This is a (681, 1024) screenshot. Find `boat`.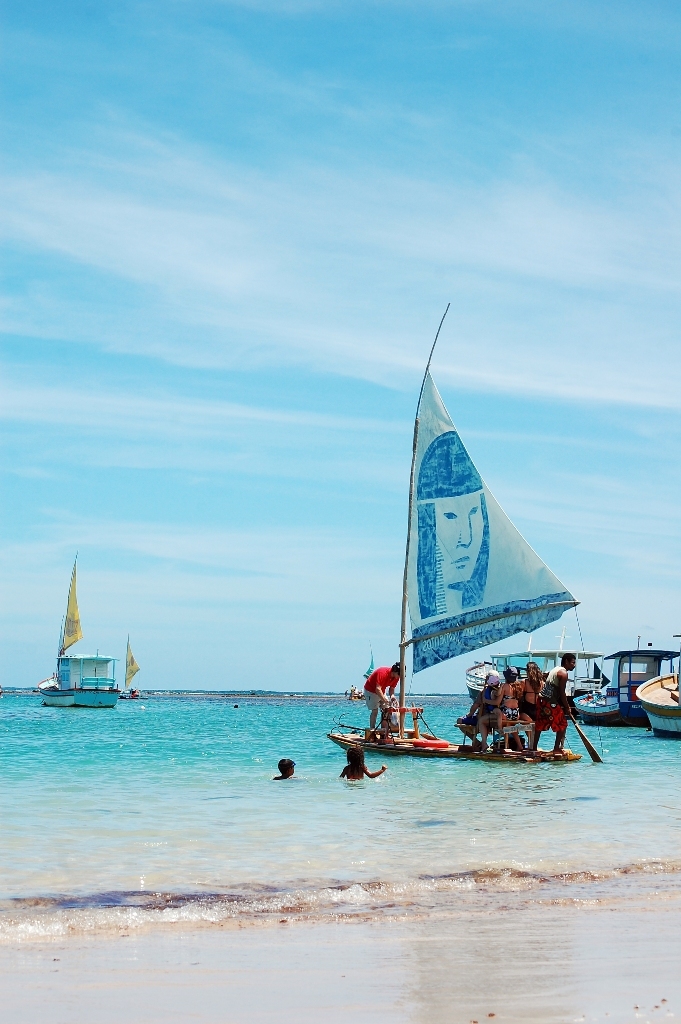
Bounding box: 572/686/627/727.
